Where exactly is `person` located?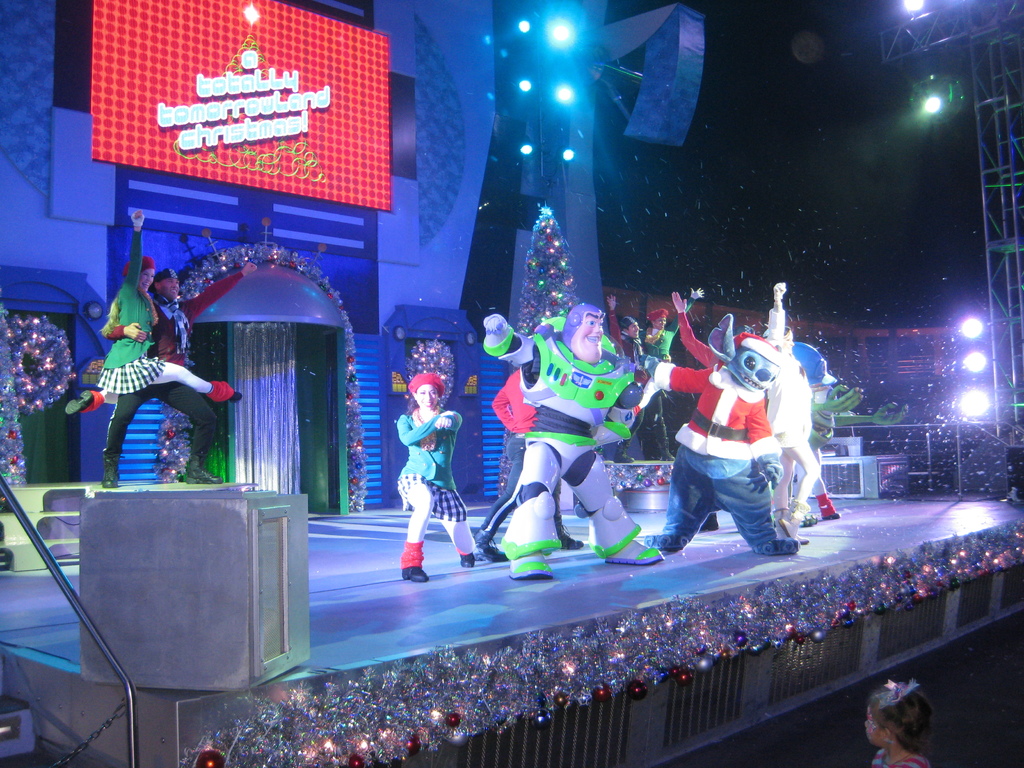
Its bounding box is left=750, top=277, right=819, bottom=529.
